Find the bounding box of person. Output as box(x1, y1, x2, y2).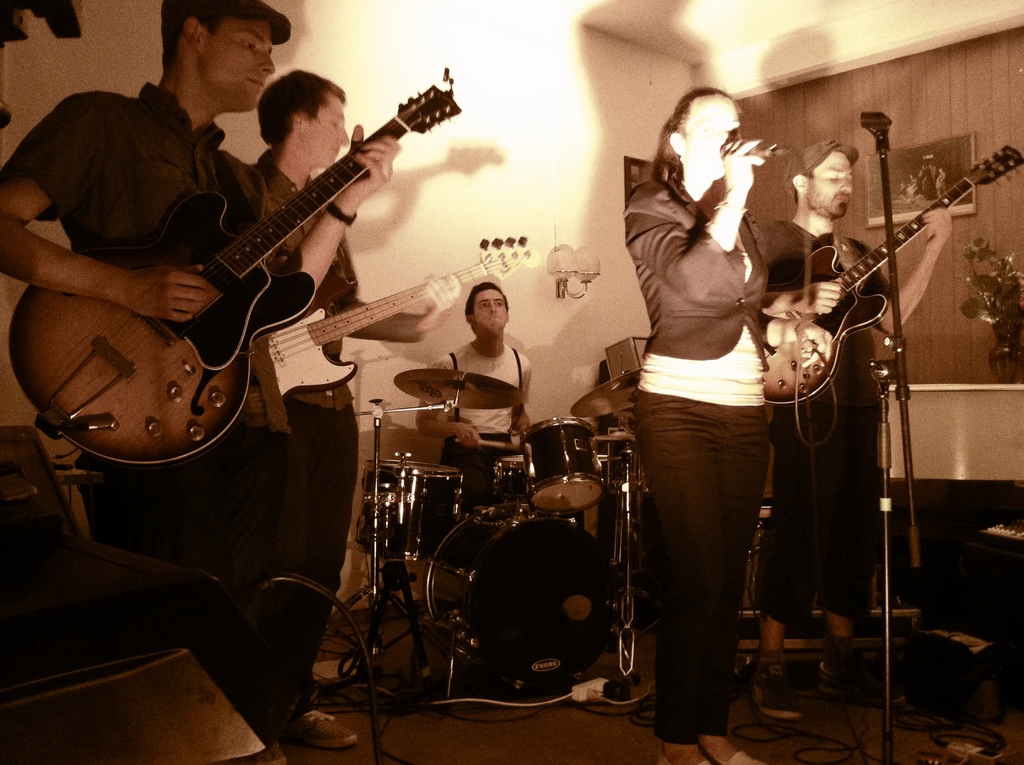
box(614, 61, 803, 741).
